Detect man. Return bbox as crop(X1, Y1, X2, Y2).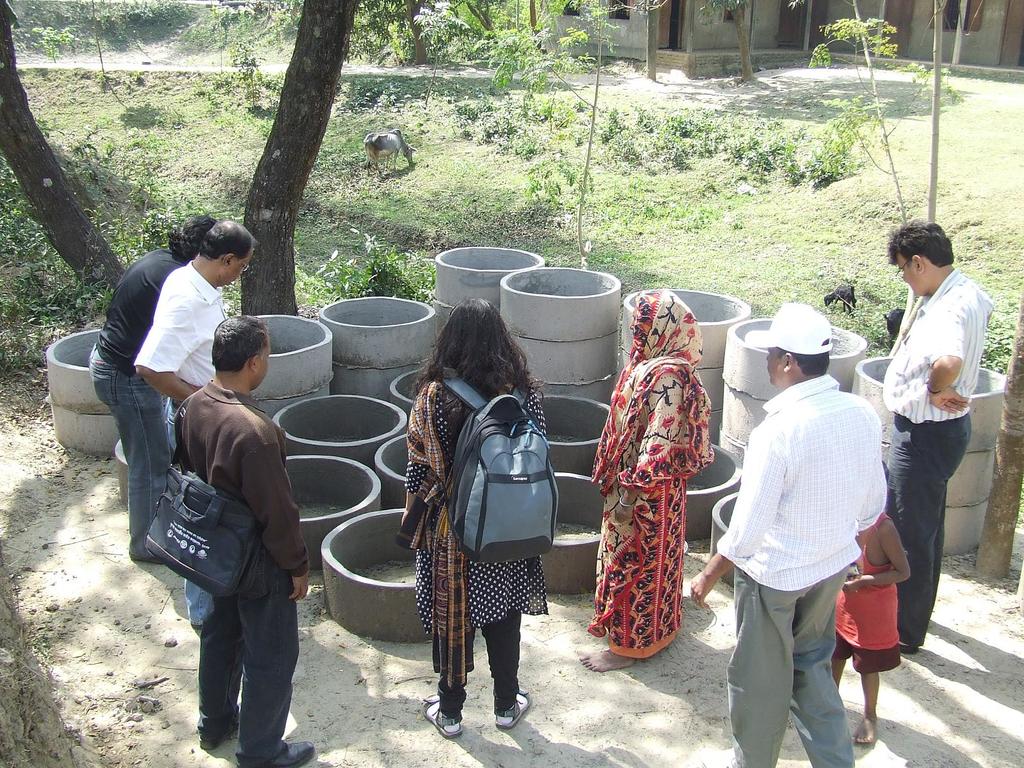
crop(685, 301, 888, 767).
